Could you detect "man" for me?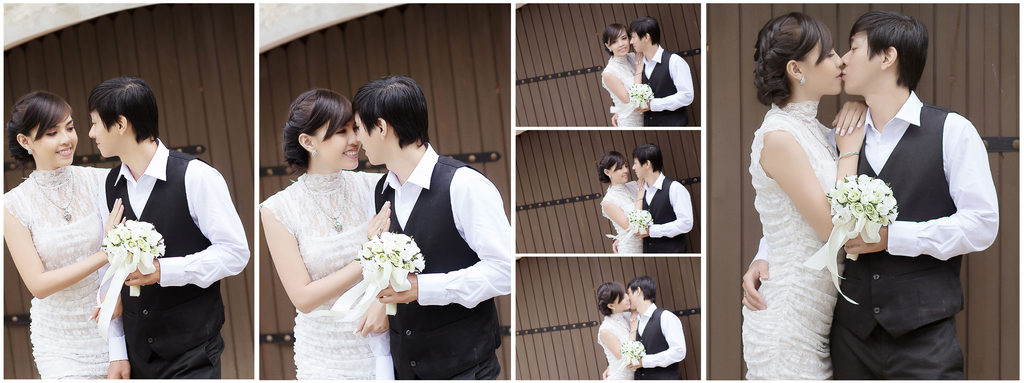
Detection result: [left=351, top=81, right=510, bottom=382].
